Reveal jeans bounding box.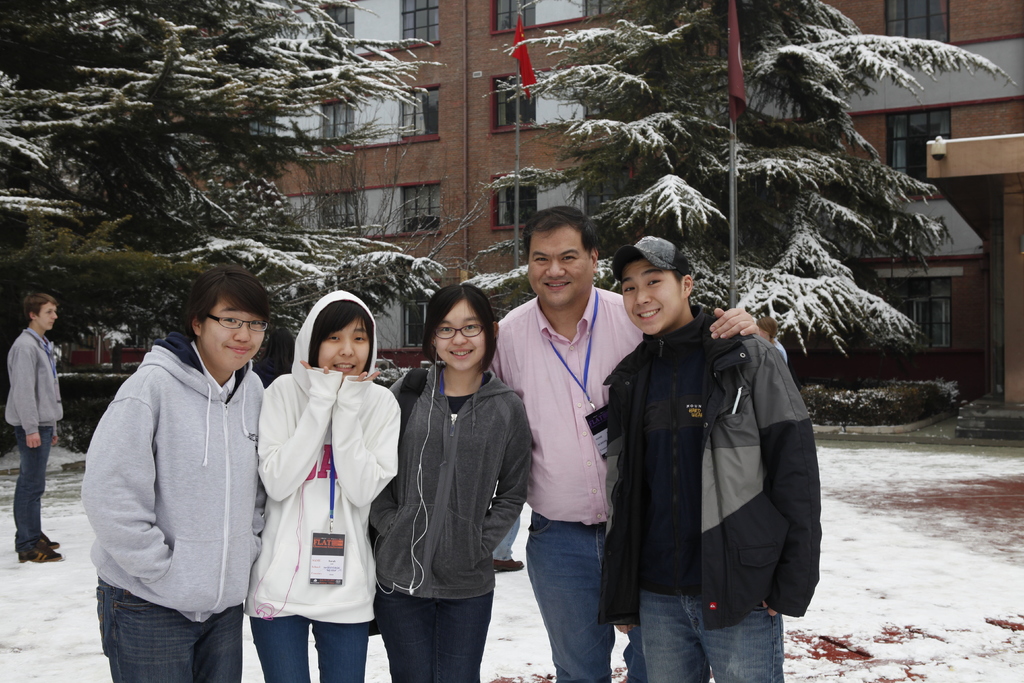
Revealed: x1=642 y1=582 x2=784 y2=682.
